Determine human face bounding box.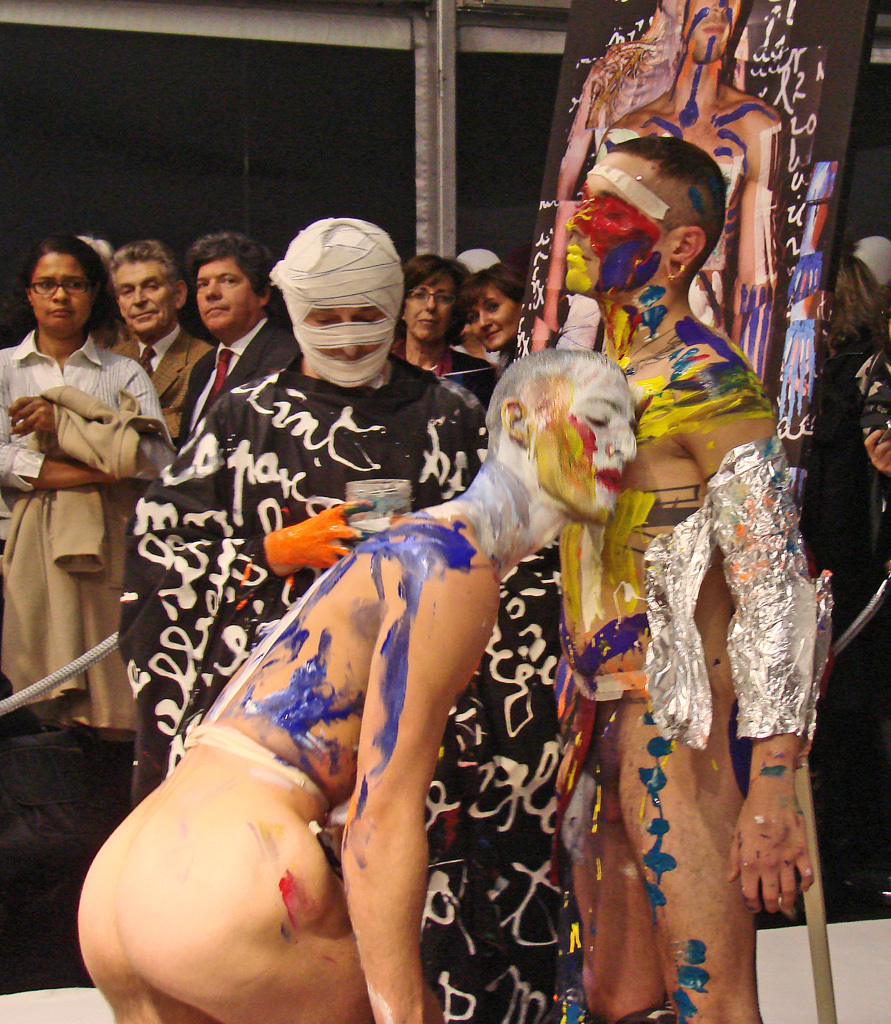
Determined: BBox(196, 253, 258, 333).
